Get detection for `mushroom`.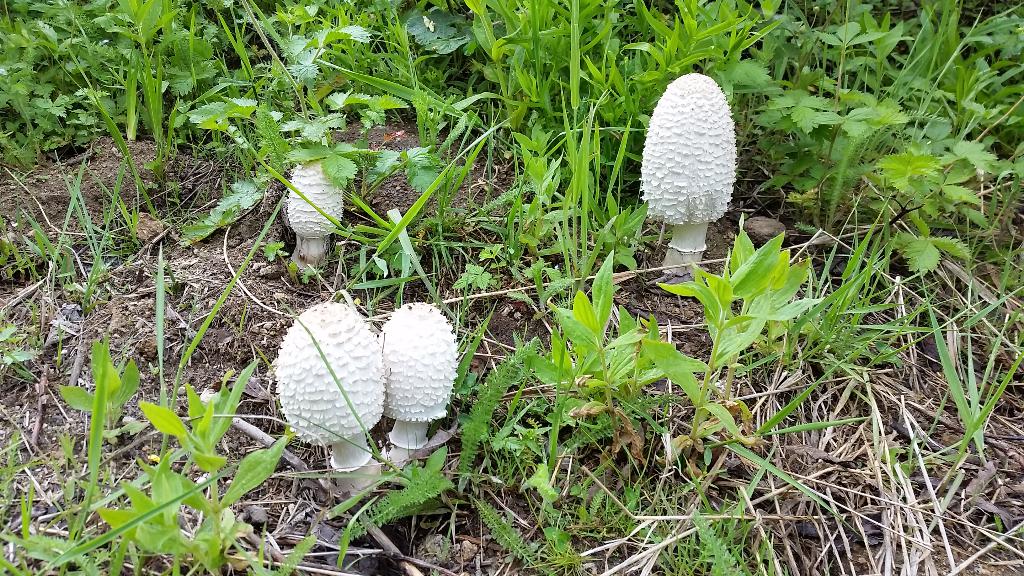
Detection: [286, 157, 344, 273].
